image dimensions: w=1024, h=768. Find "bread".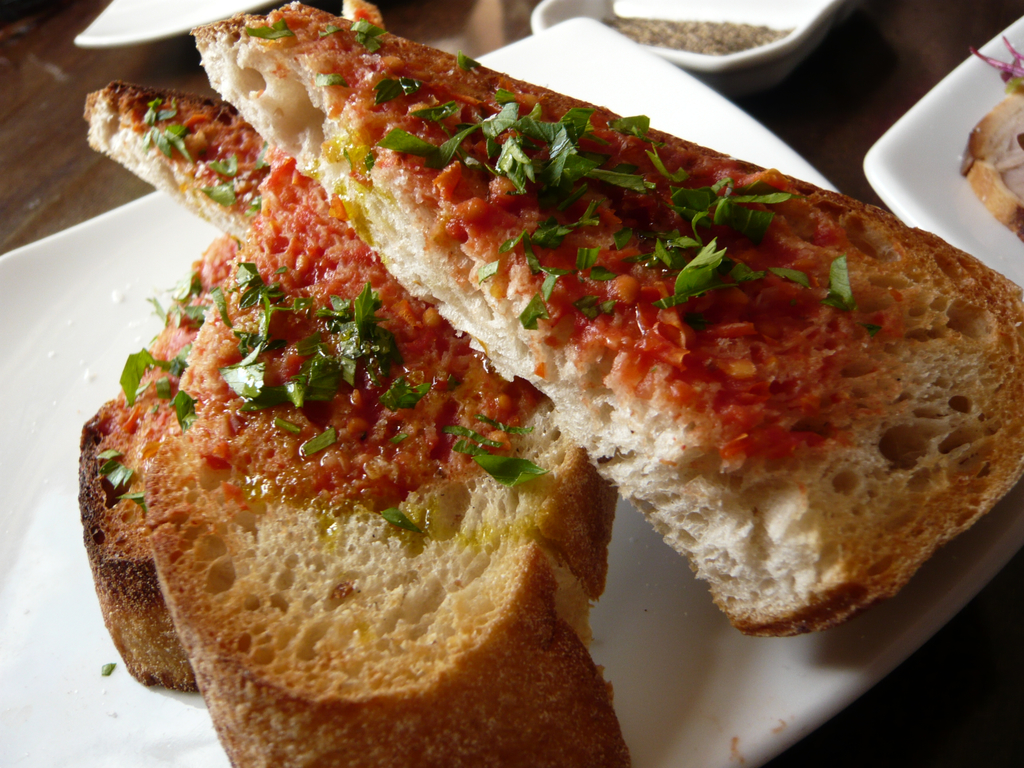
pyautogui.locateOnScreen(143, 159, 637, 767).
